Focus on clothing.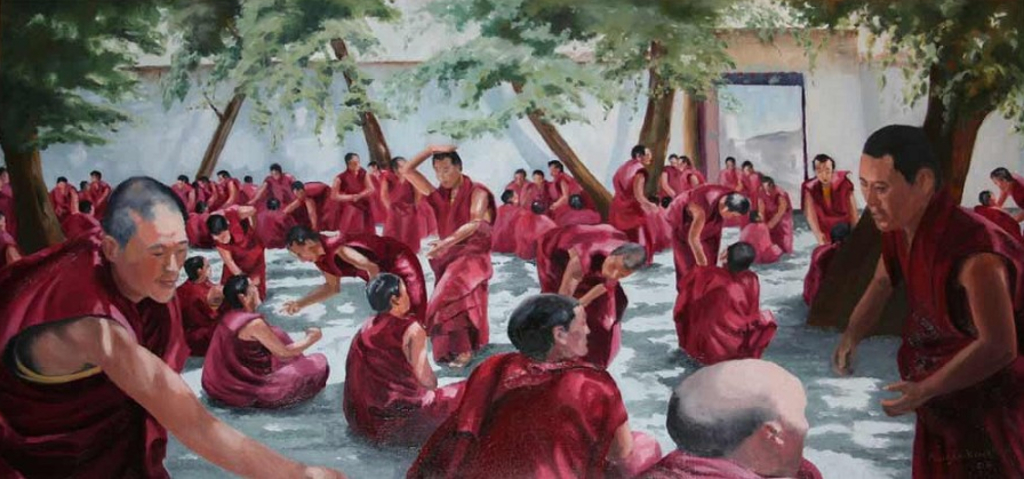
Focused at <box>0,191,19,261</box>.
